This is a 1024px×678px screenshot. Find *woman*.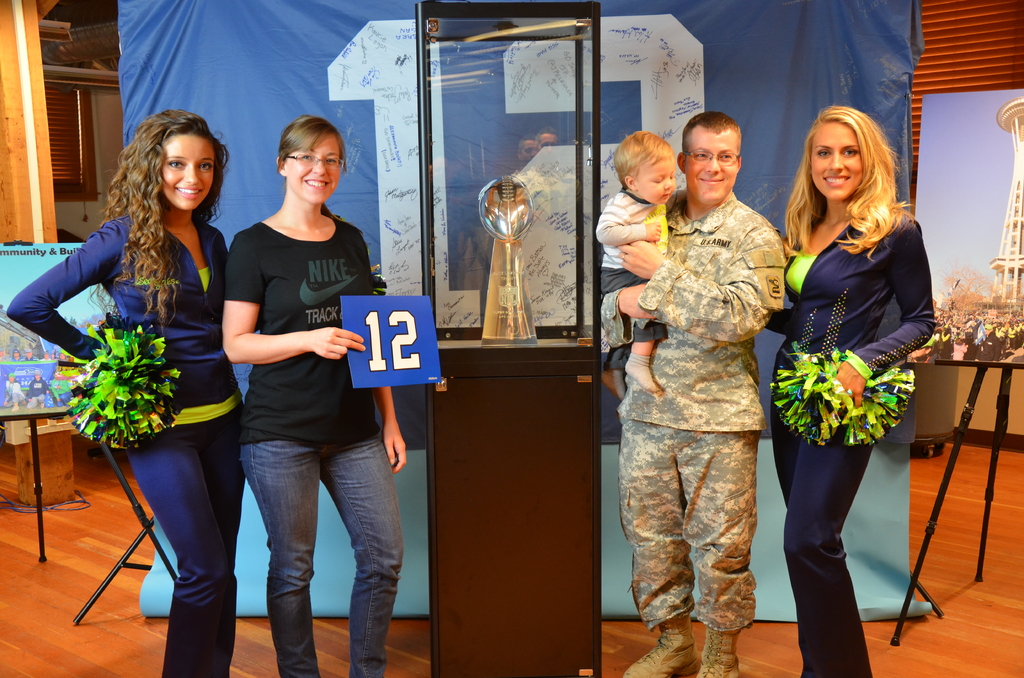
Bounding box: x1=760 y1=101 x2=928 y2=673.
